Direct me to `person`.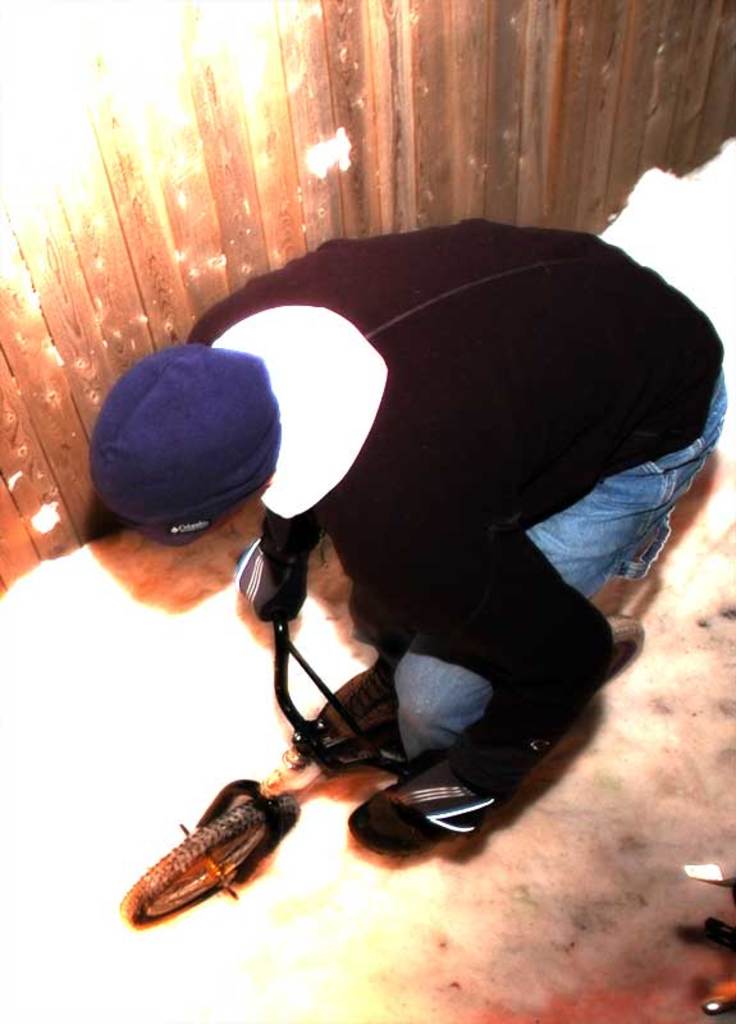
Direction: BBox(79, 218, 733, 865).
